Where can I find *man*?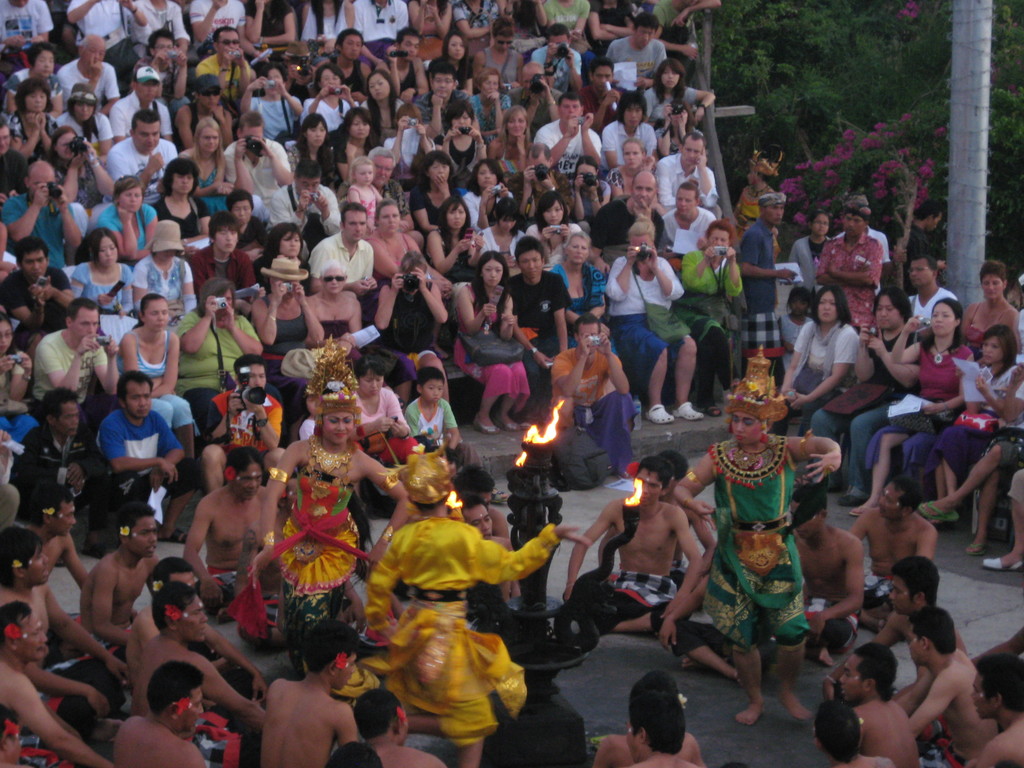
You can find it at [left=816, top=195, right=883, bottom=334].
